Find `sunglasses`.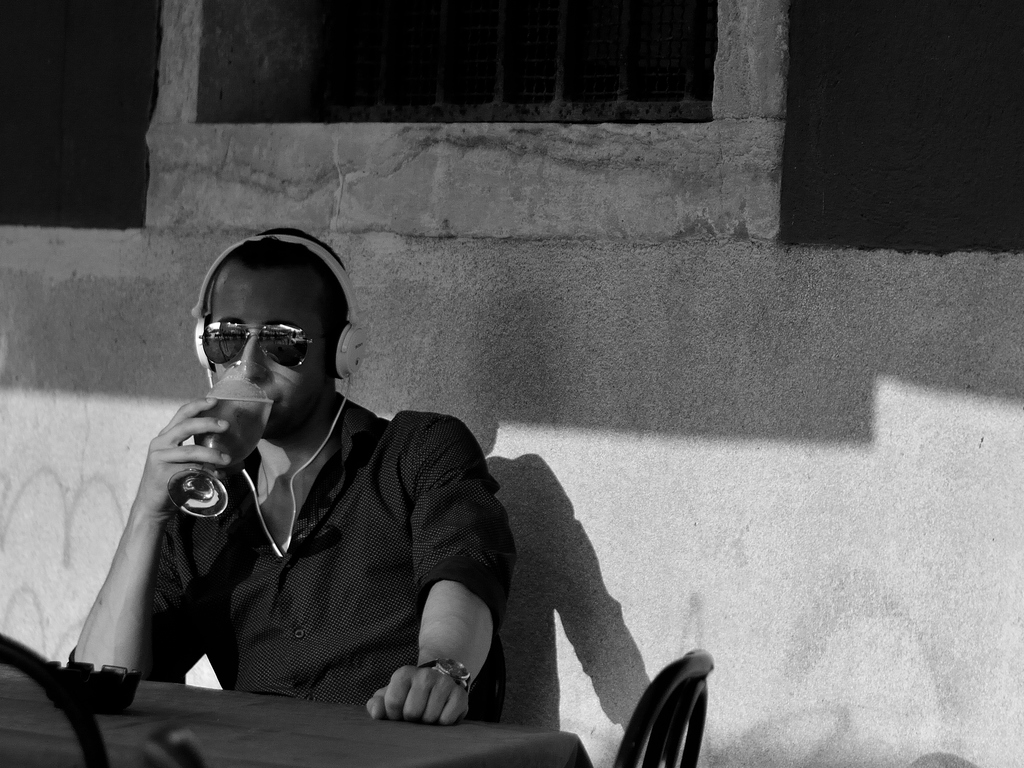
pyautogui.locateOnScreen(199, 321, 317, 368).
